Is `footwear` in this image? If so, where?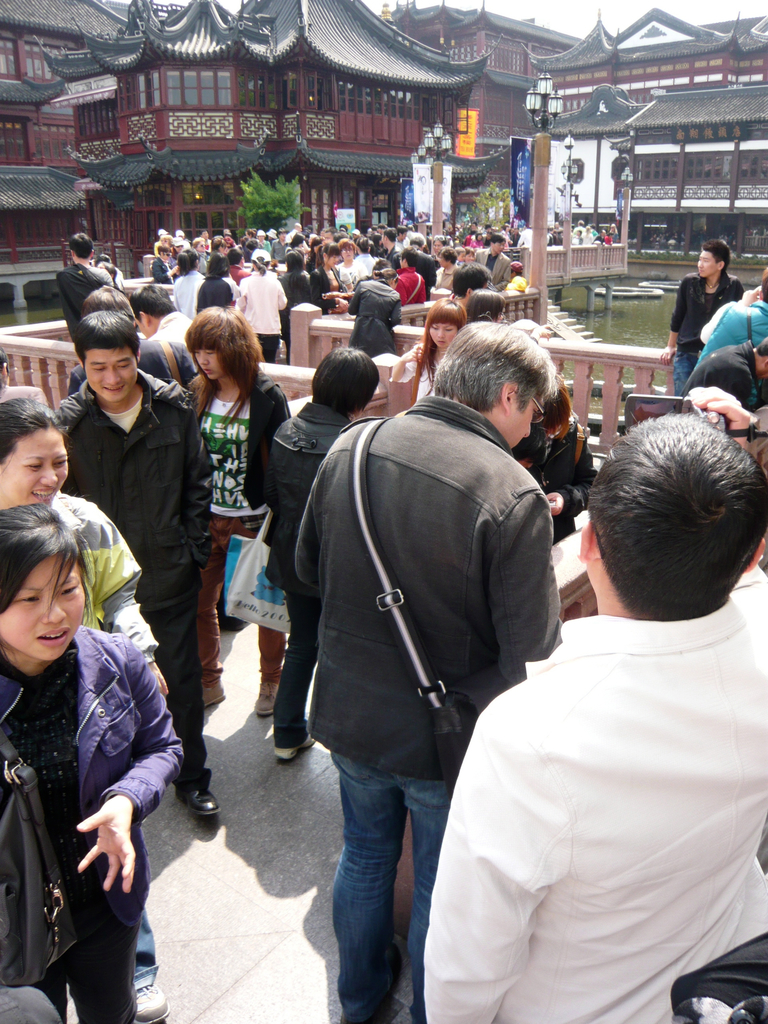
Yes, at region(138, 979, 168, 1023).
